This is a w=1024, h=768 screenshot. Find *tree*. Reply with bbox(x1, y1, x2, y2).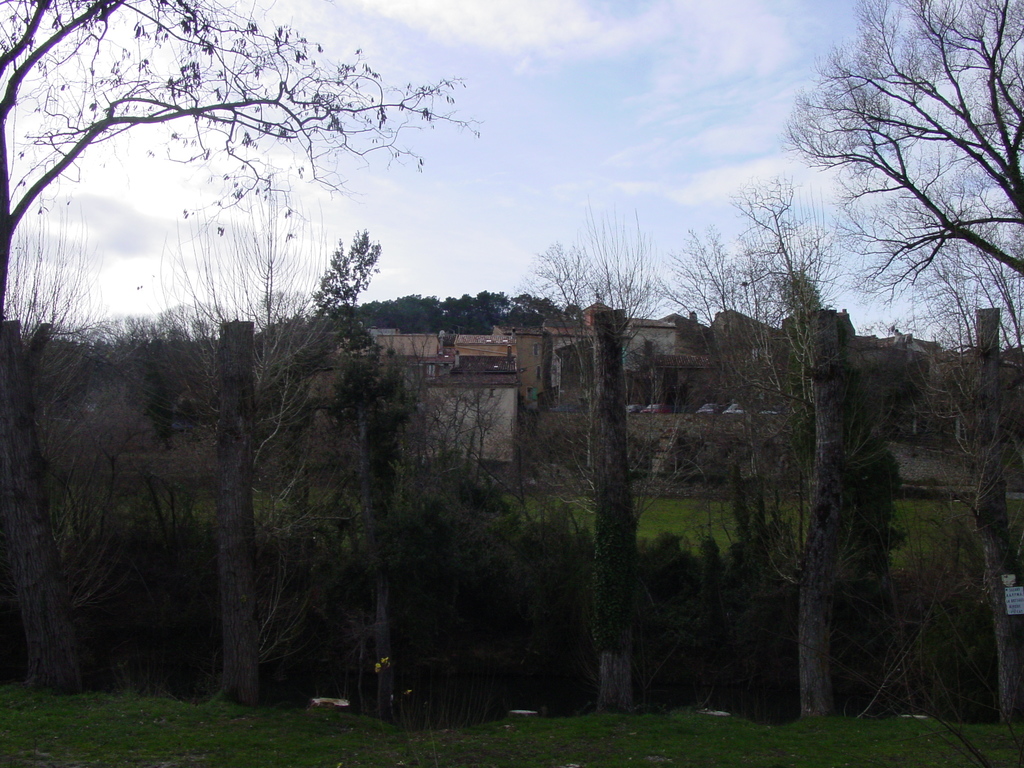
bbox(0, 0, 481, 332).
